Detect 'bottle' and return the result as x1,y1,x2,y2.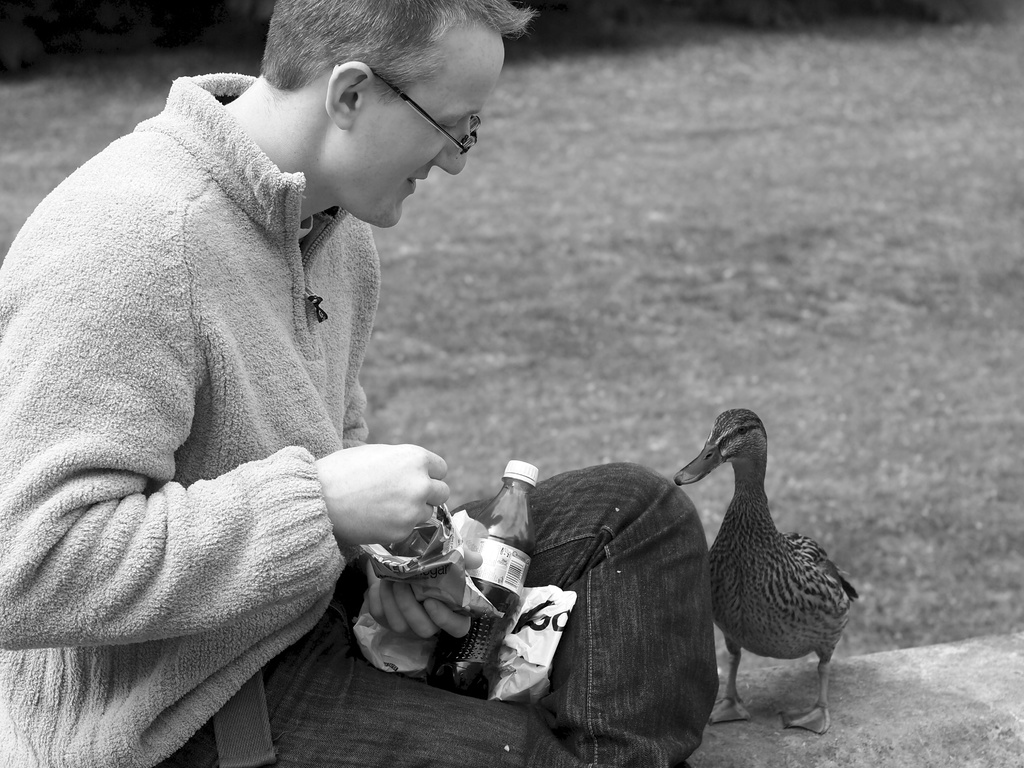
426,458,538,698.
